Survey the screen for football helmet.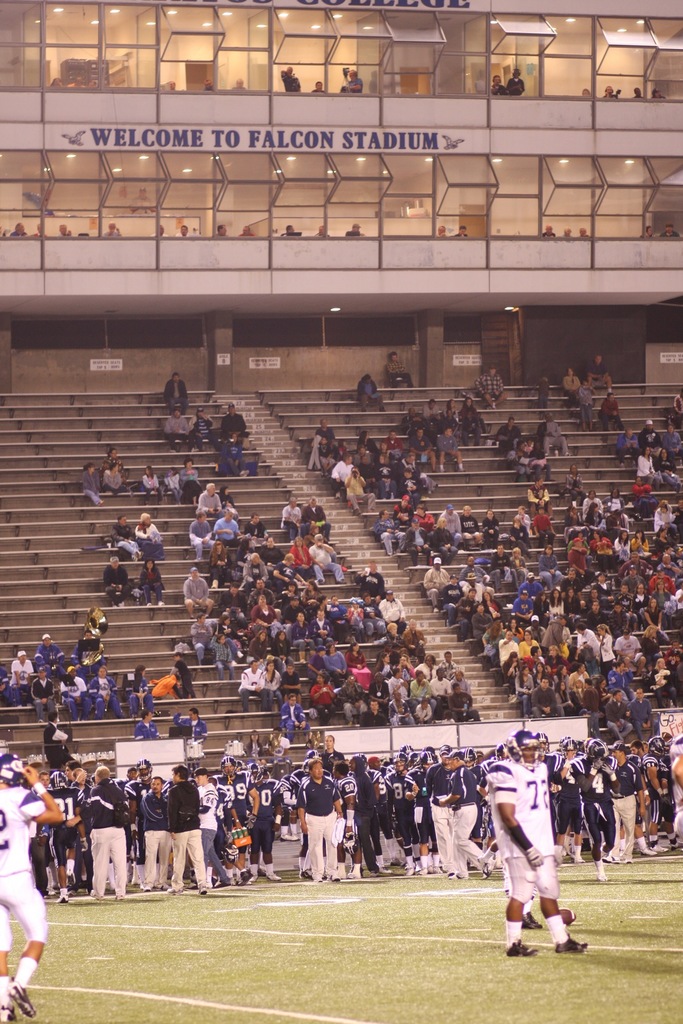
Survey found: (648, 735, 668, 758).
